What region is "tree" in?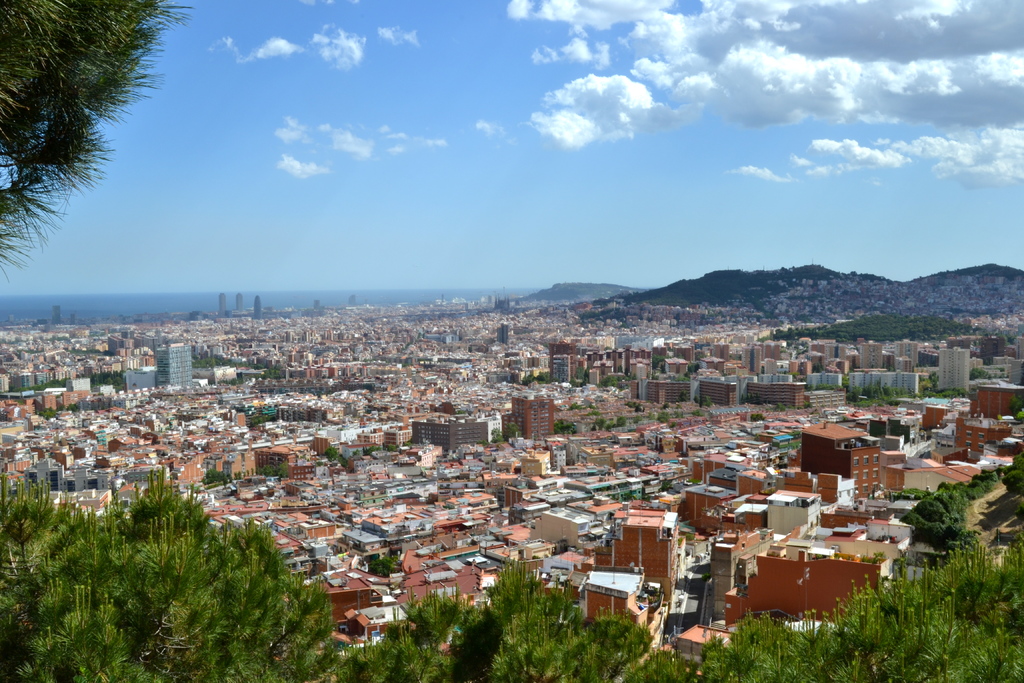
(591, 409, 598, 412).
